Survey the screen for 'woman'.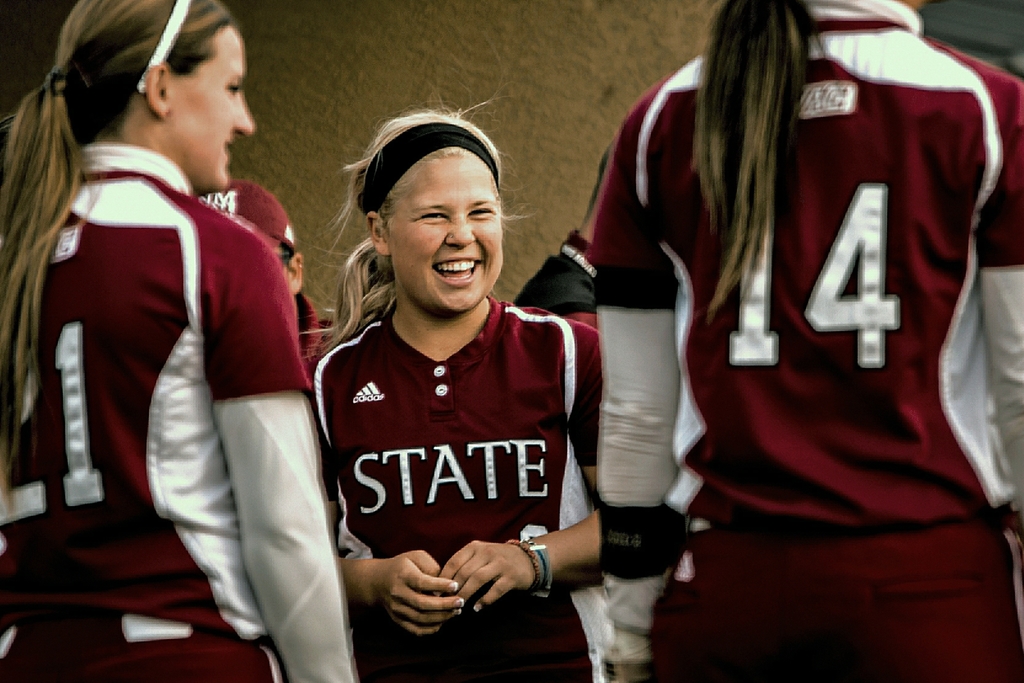
Survey found: l=579, t=0, r=1023, b=682.
